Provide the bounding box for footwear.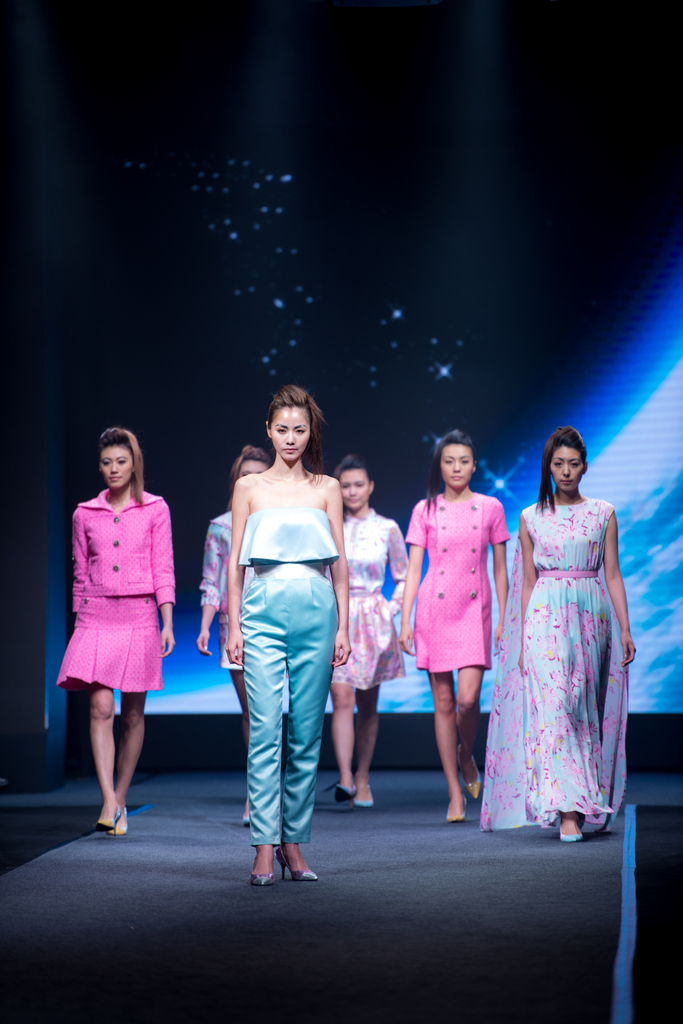
(446,810,478,822).
